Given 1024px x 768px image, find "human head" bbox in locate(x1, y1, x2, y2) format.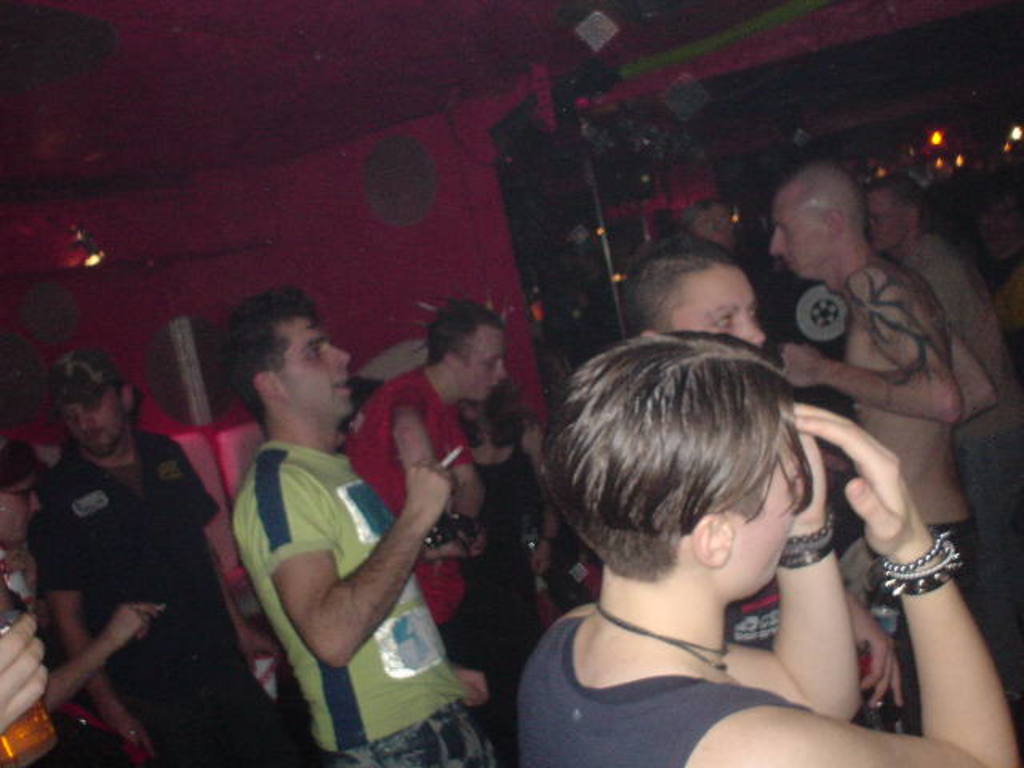
locate(424, 301, 507, 405).
